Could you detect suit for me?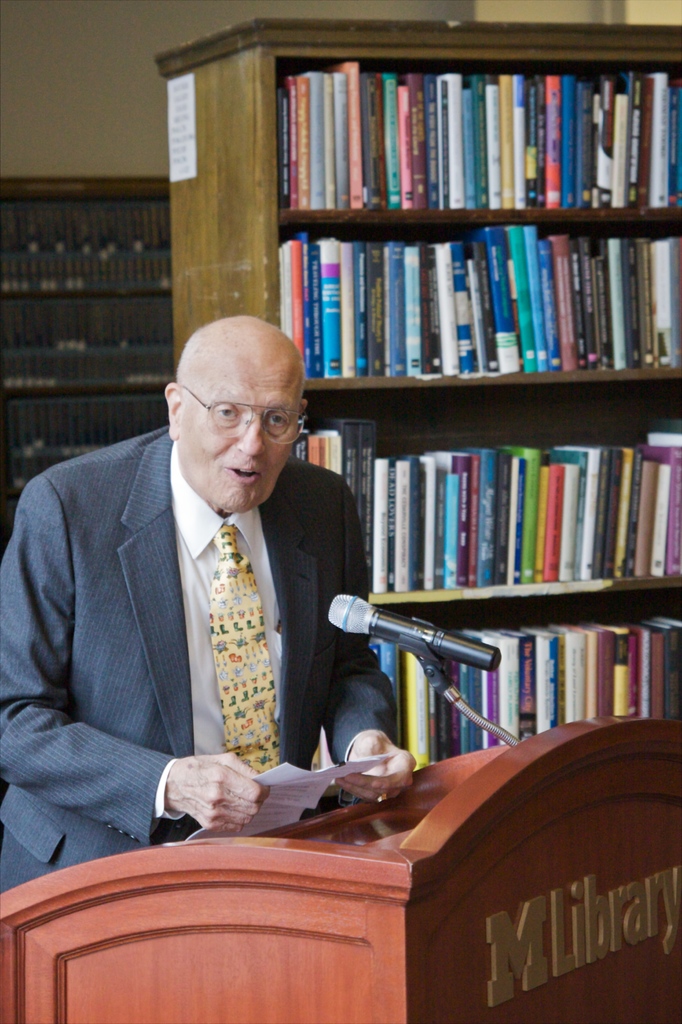
Detection result: [17, 390, 387, 865].
